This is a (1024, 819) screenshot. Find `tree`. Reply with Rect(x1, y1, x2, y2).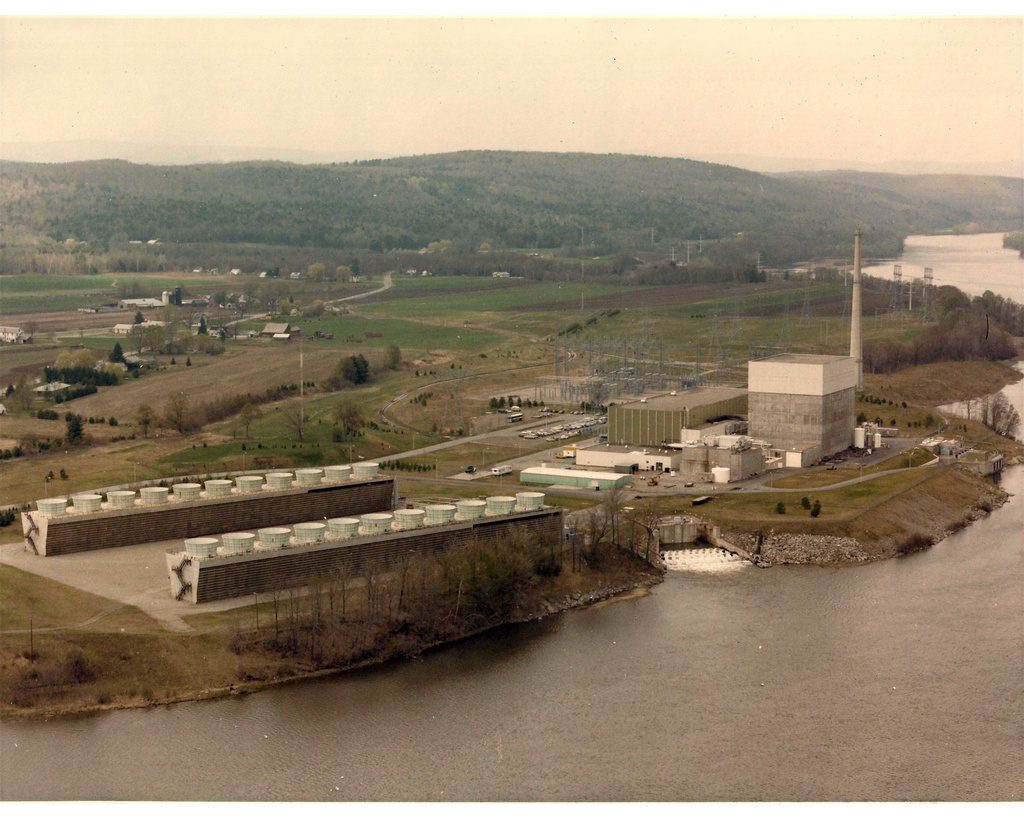
Rect(3, 379, 45, 412).
